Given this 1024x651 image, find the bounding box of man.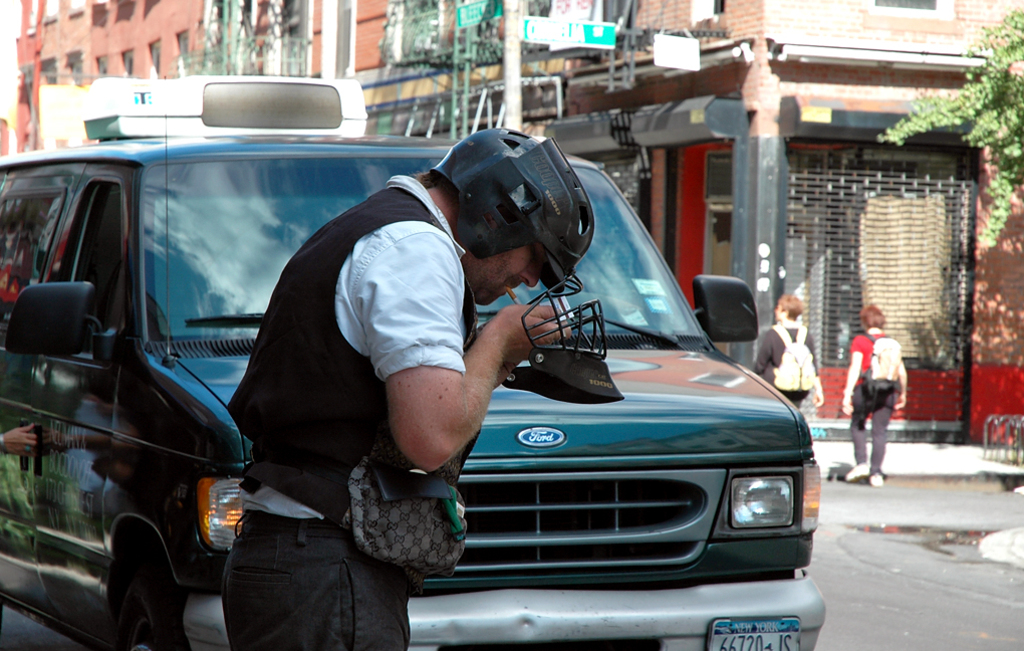
(left=219, top=130, right=624, bottom=650).
